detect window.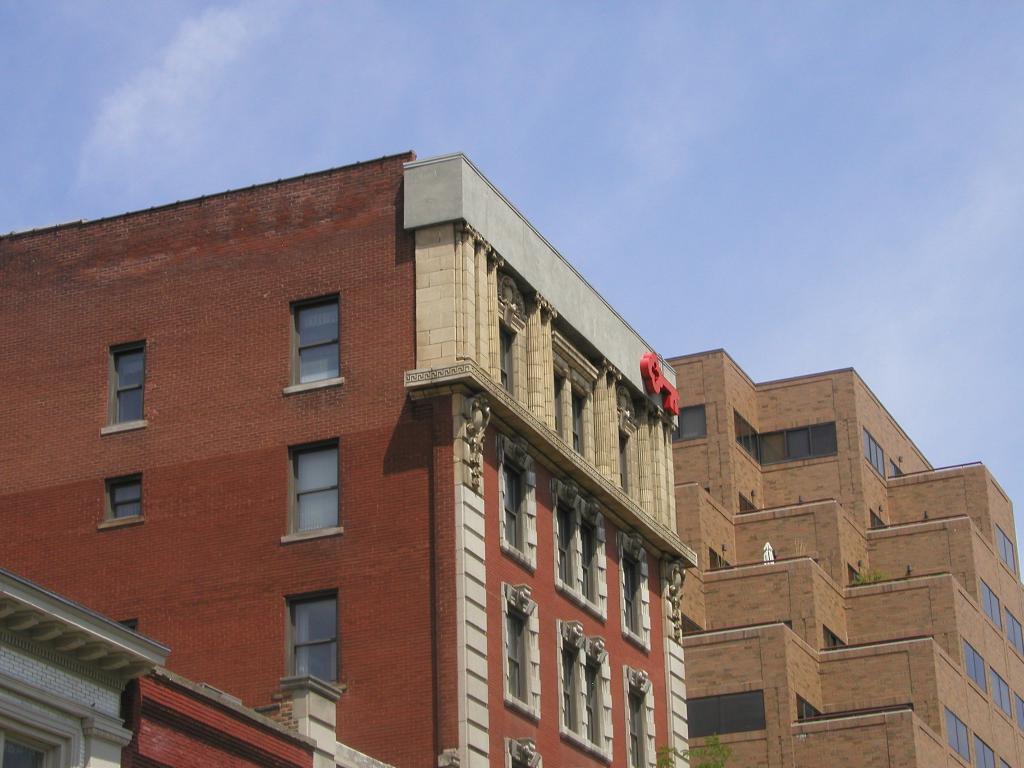
Detected at bbox=(99, 474, 144, 531).
